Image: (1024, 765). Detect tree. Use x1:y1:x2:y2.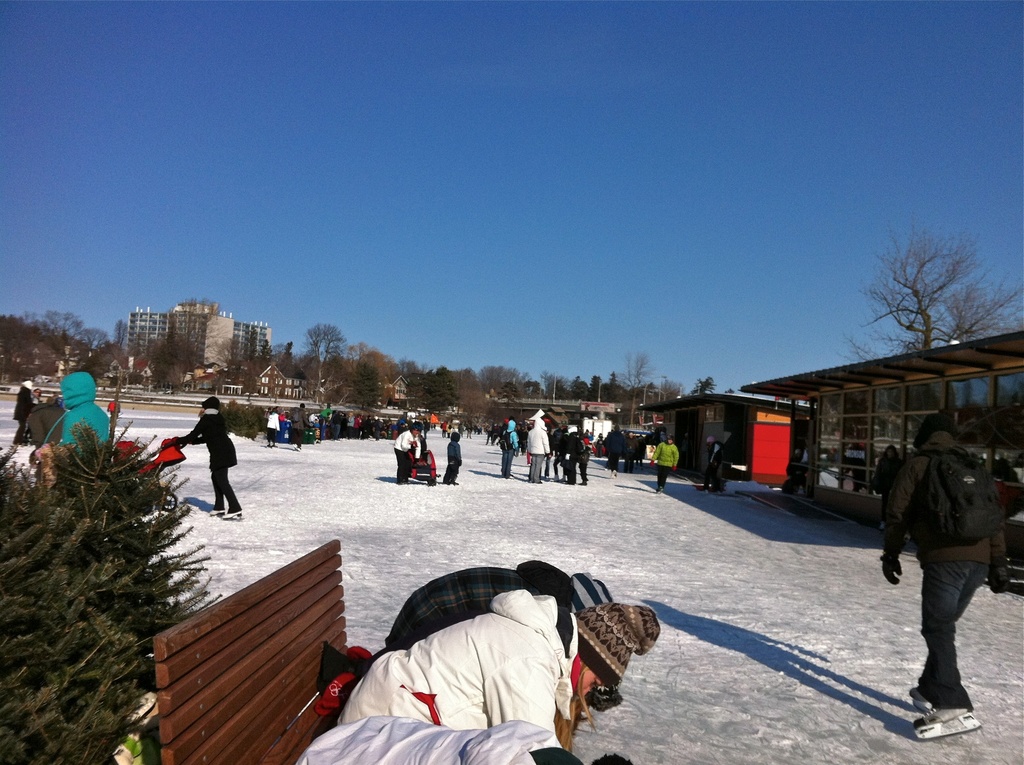
540:373:572:405.
